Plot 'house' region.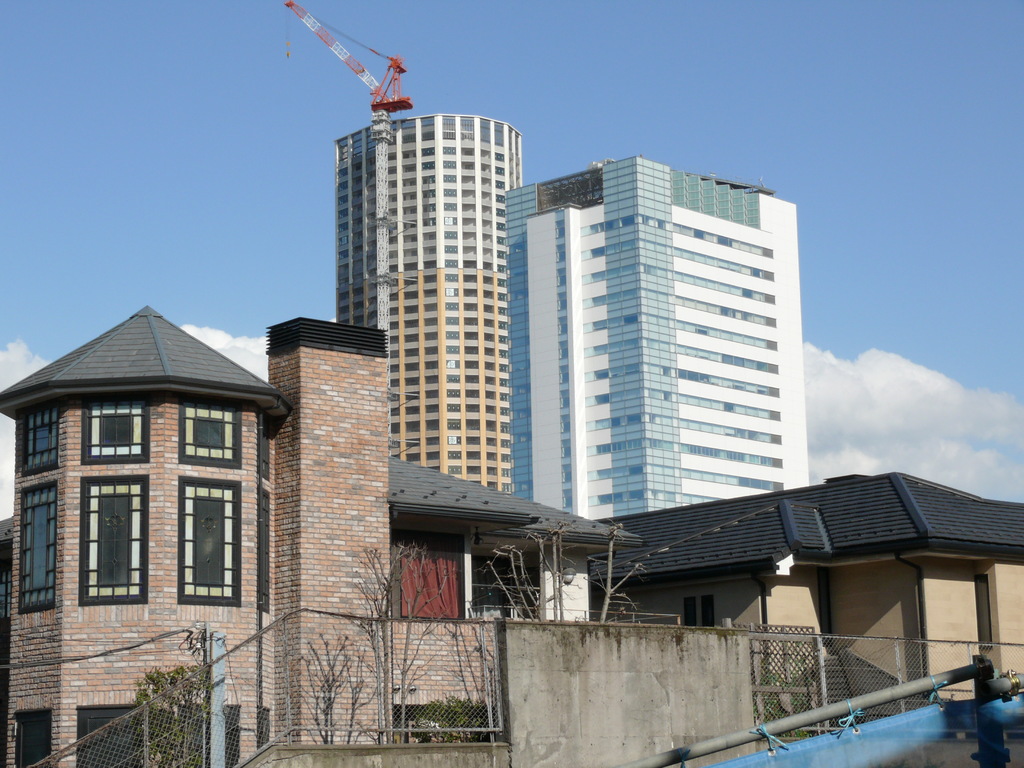
Plotted at Rect(0, 296, 623, 767).
